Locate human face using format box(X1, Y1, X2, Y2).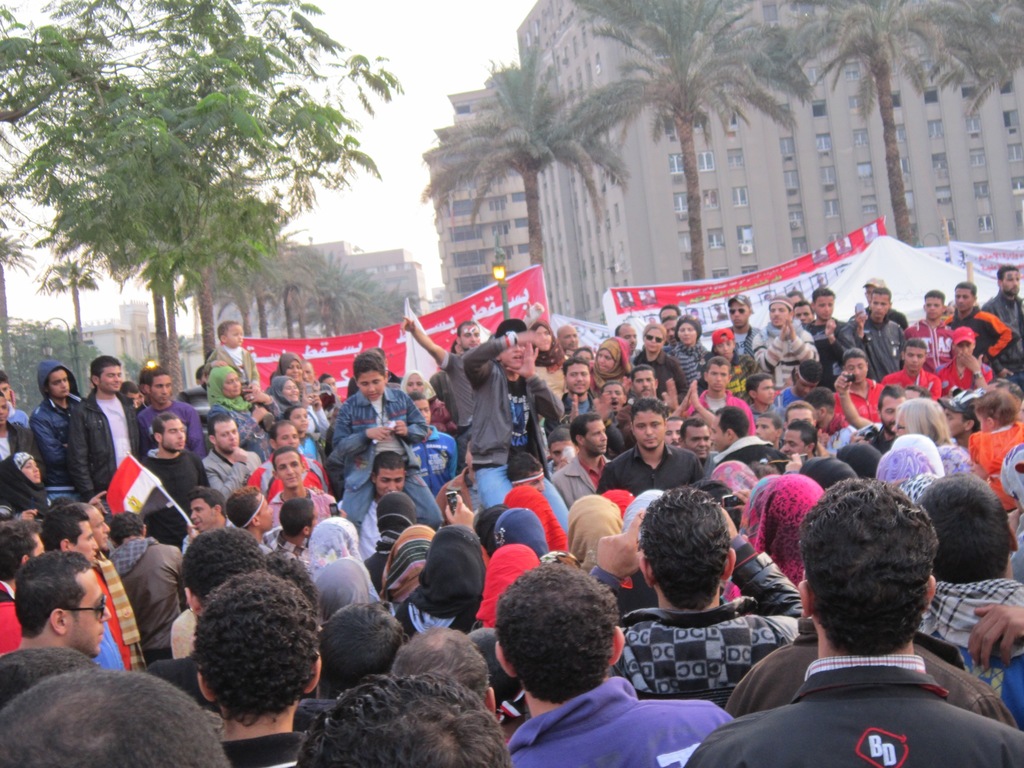
box(956, 340, 973, 356).
